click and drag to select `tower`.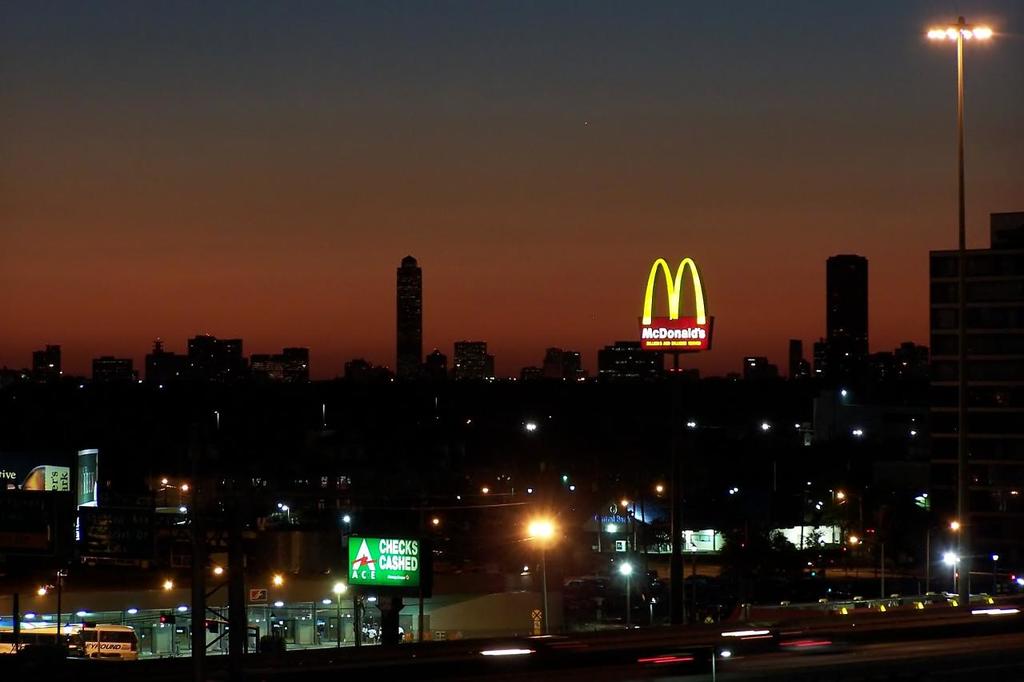
Selection: {"left": 922, "top": 209, "right": 1023, "bottom": 596}.
